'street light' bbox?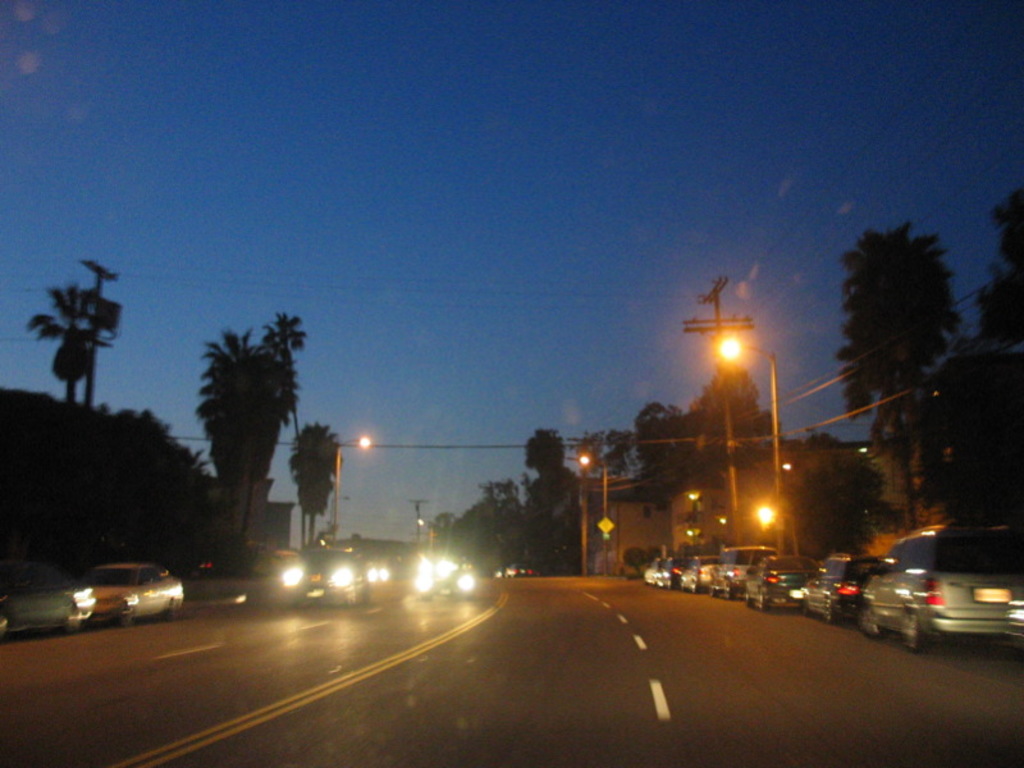
<region>334, 434, 367, 545</region>
